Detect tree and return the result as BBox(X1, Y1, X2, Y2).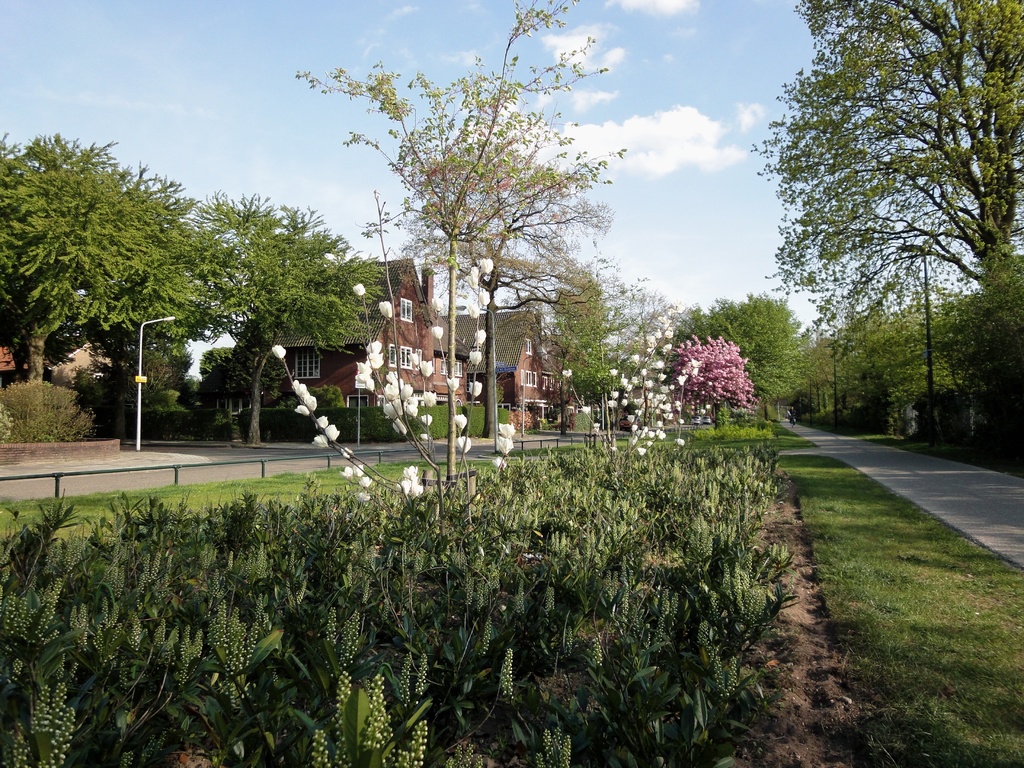
BBox(189, 182, 358, 445).
